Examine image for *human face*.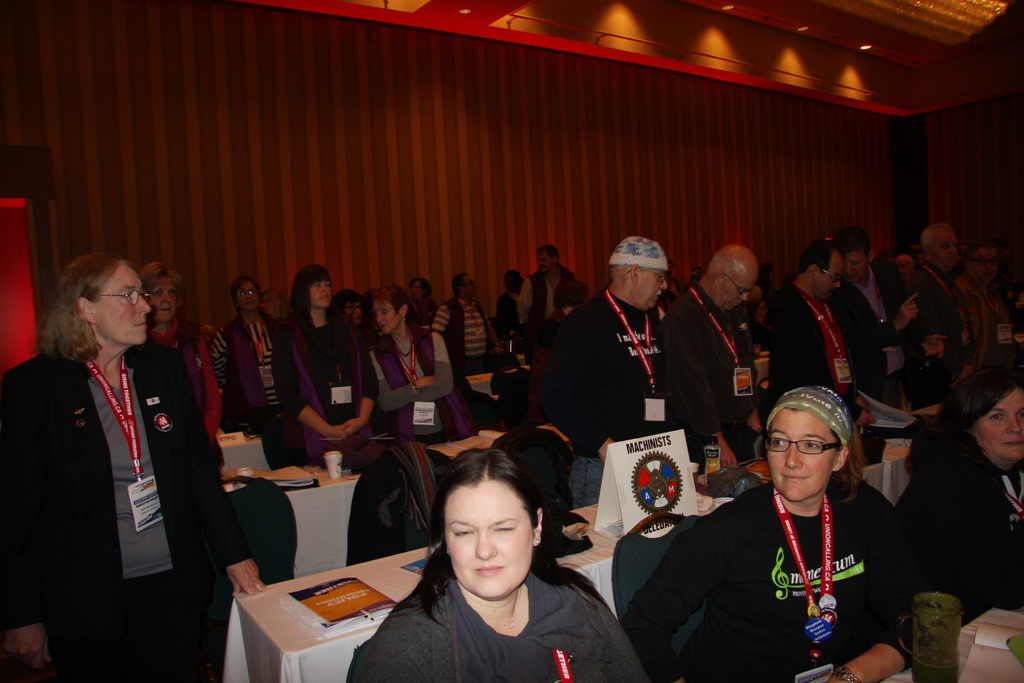
Examination result: 717/274/751/312.
